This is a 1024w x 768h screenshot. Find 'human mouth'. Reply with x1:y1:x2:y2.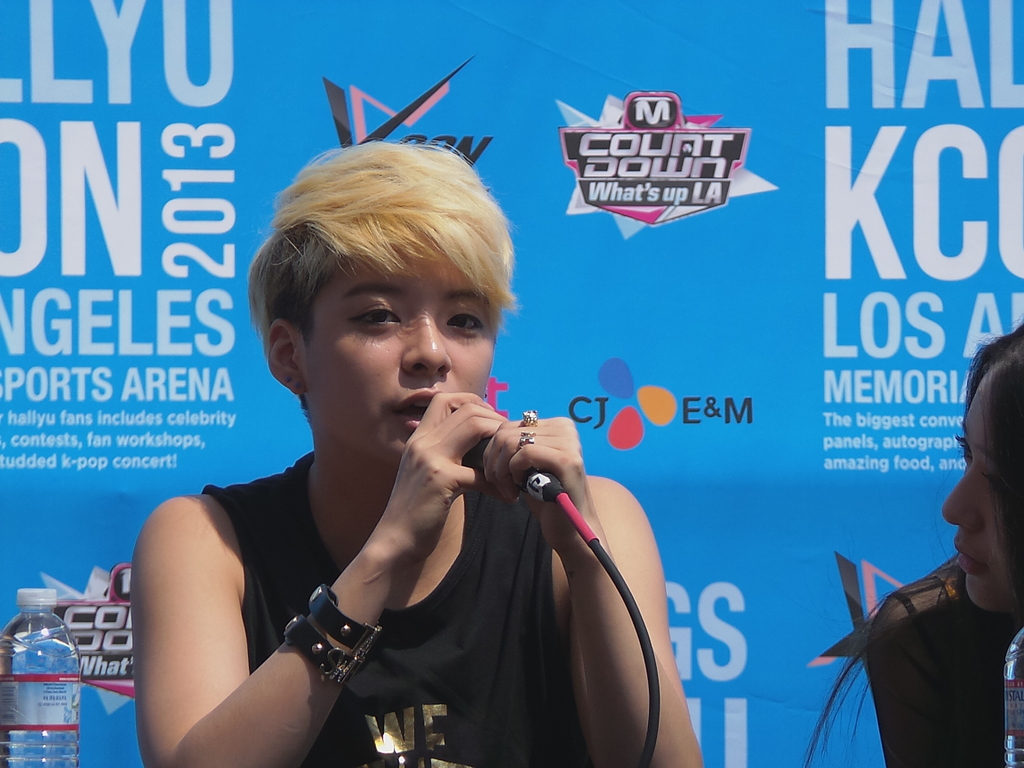
392:389:438:432.
